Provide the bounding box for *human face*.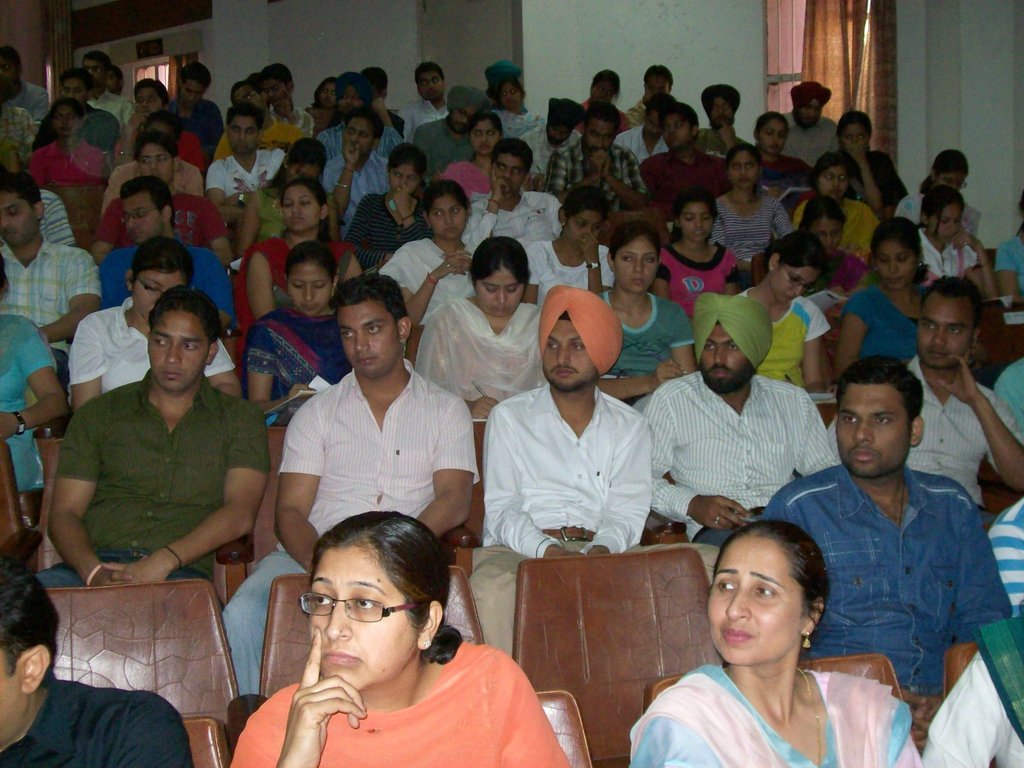
l=934, t=168, r=964, b=194.
